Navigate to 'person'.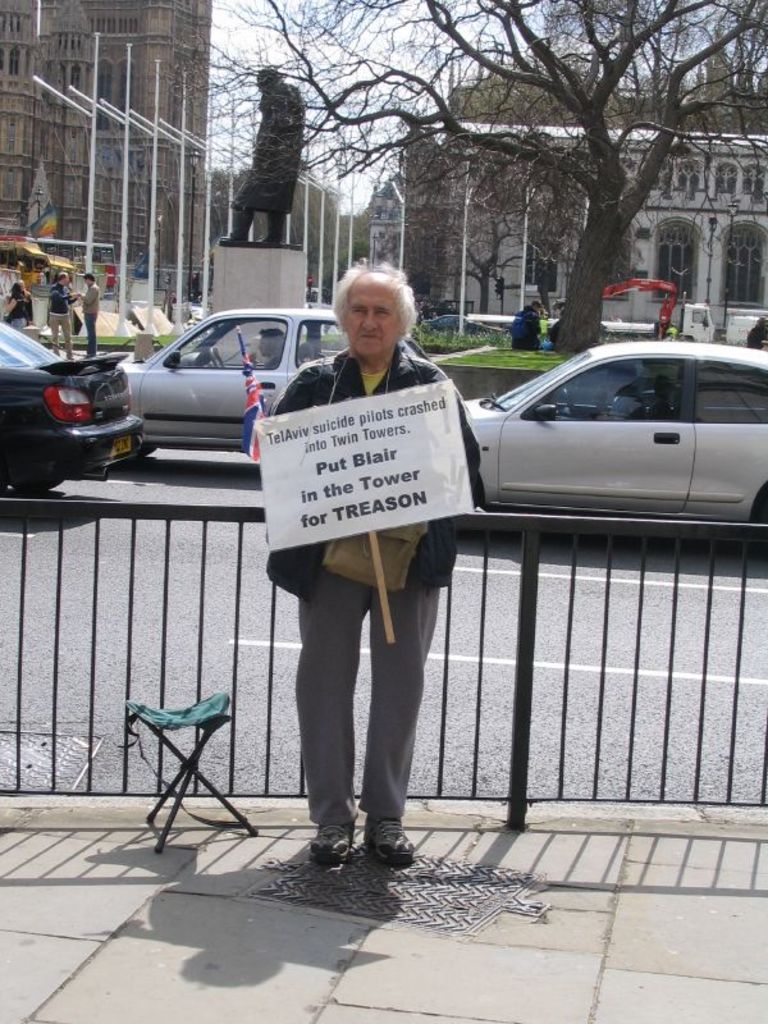
Navigation target: (x1=49, y1=271, x2=78, y2=358).
